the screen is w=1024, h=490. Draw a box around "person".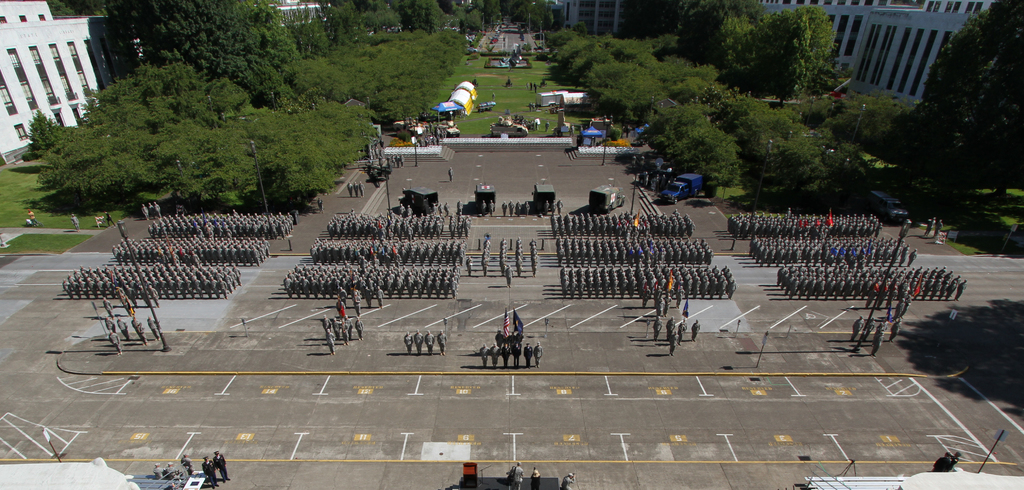
x1=214 y1=448 x2=228 y2=484.
